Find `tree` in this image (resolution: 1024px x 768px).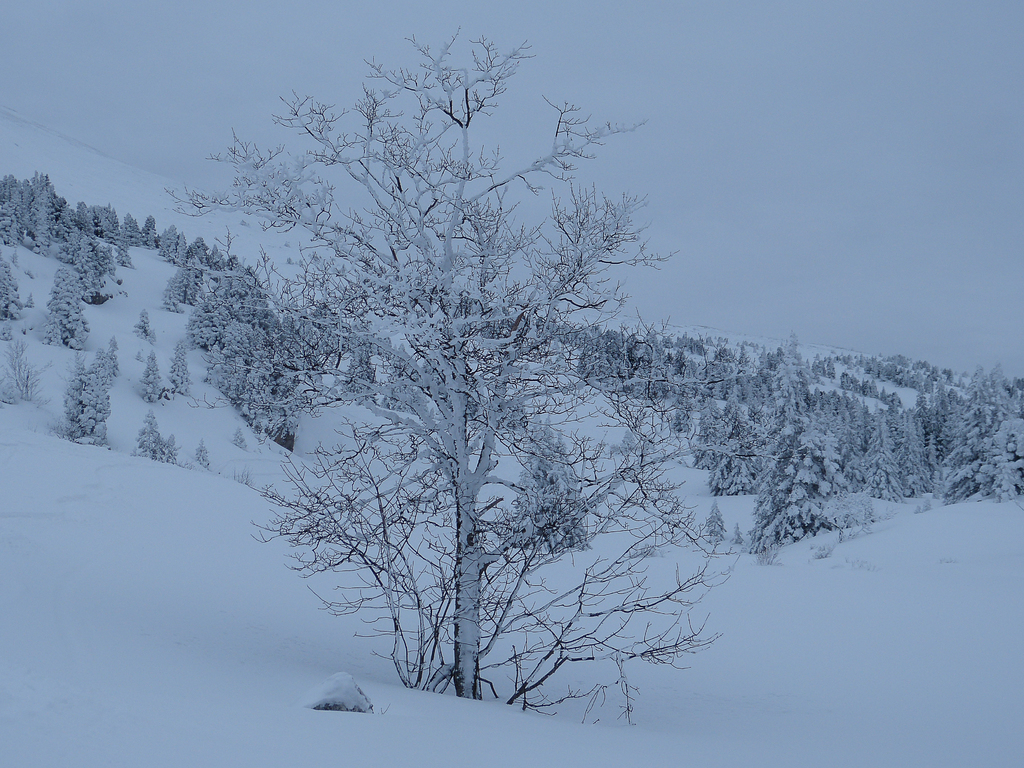
859,359,941,406.
